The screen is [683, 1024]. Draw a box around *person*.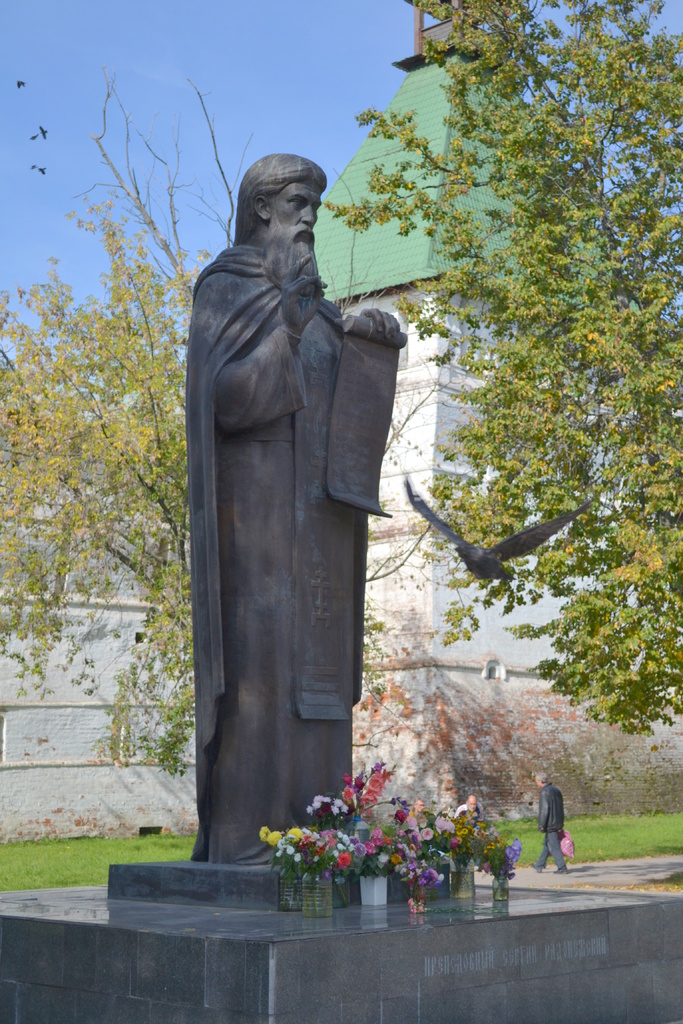
(left=532, top=774, right=573, bottom=877).
